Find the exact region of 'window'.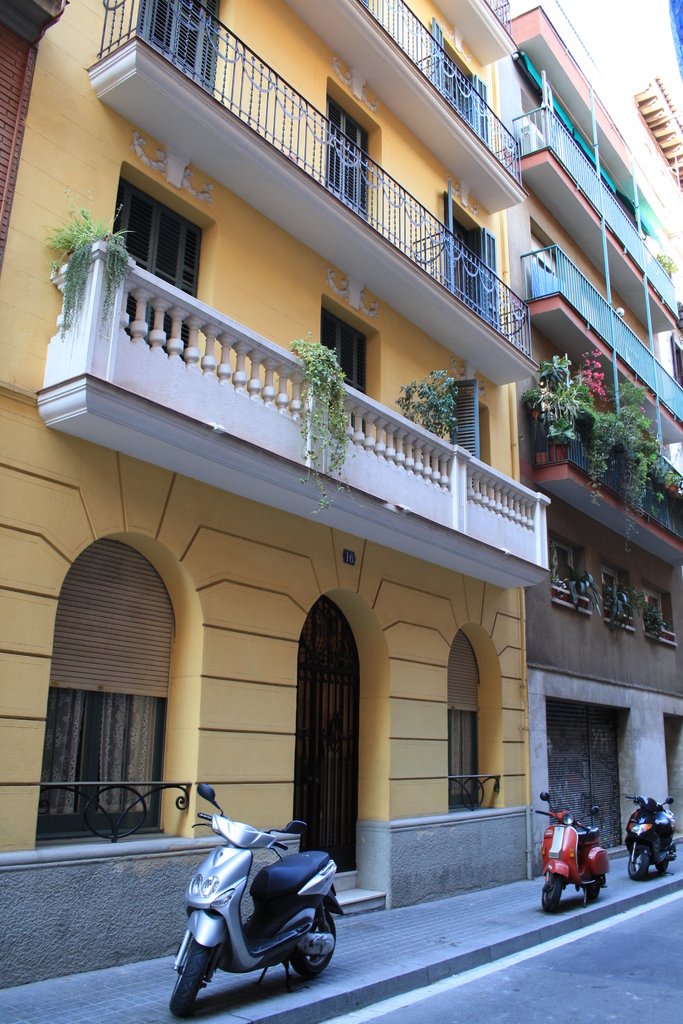
Exact region: box=[136, 0, 225, 95].
